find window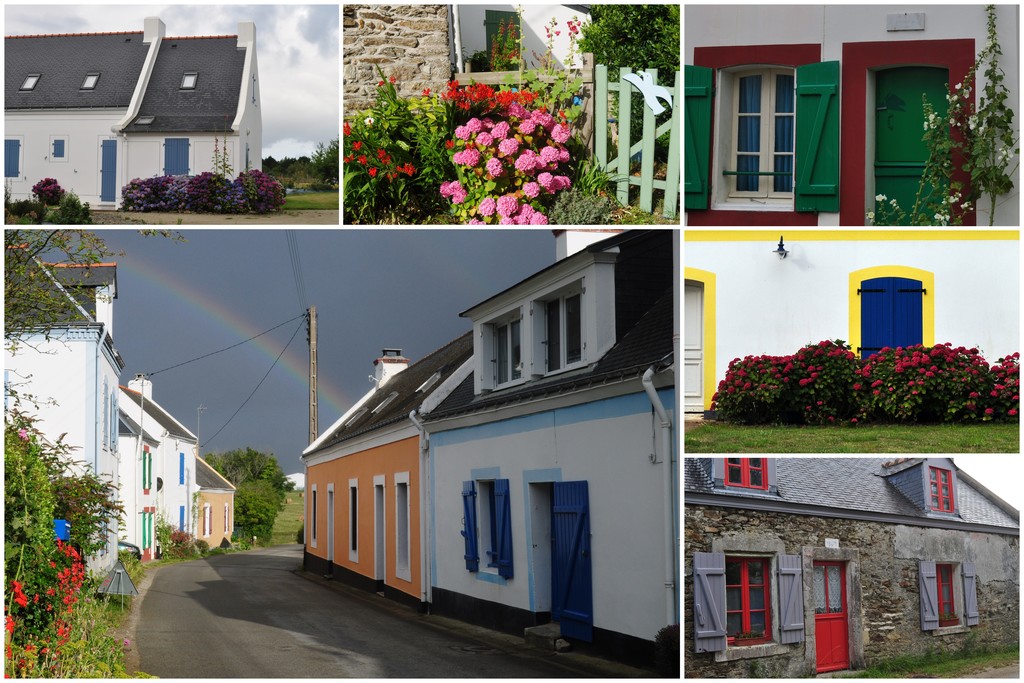
region(545, 290, 582, 372)
